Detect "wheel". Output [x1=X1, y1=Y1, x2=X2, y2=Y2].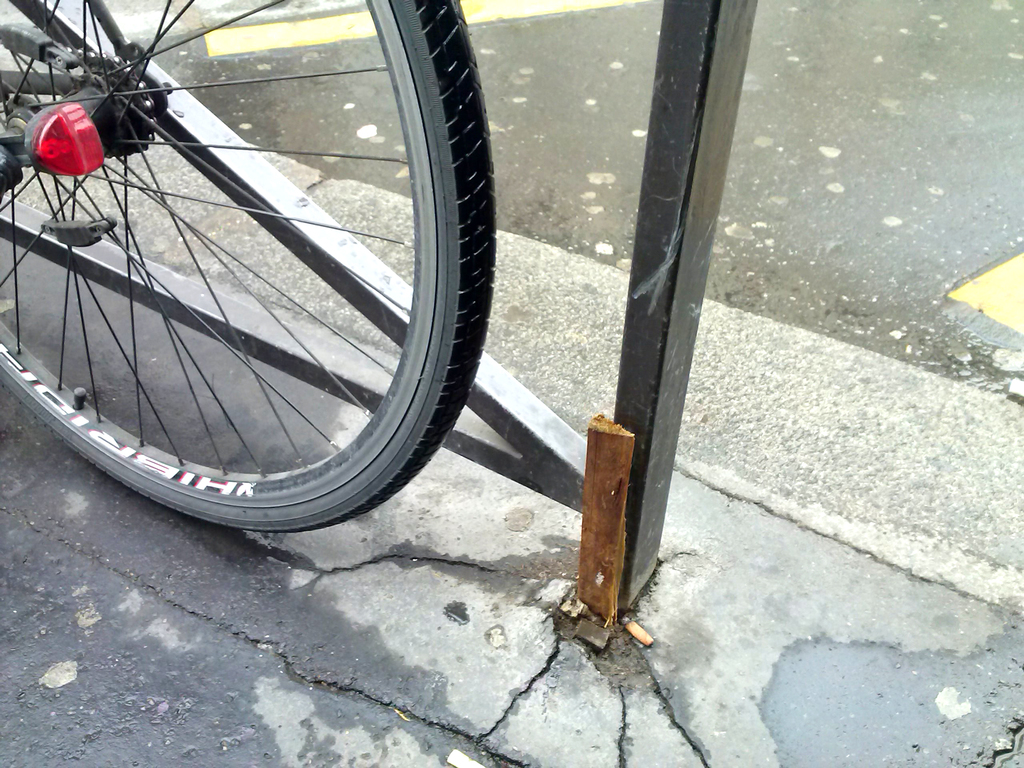
[x1=18, y1=33, x2=478, y2=506].
